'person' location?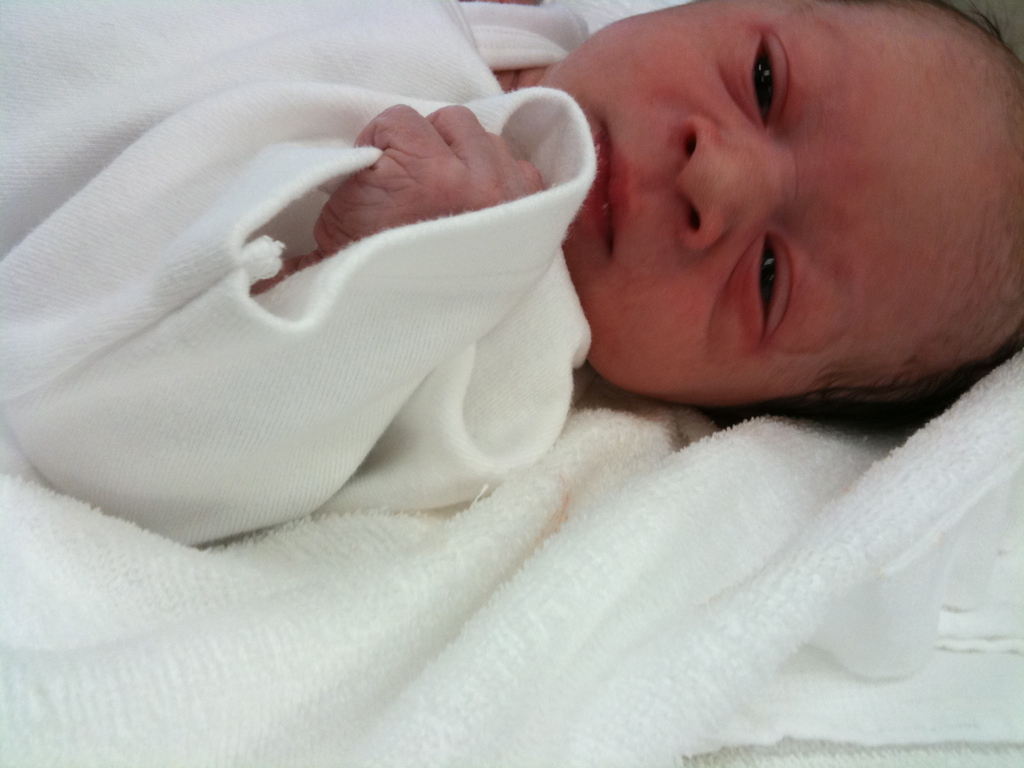
{"x1": 87, "y1": 15, "x2": 1008, "y2": 618}
